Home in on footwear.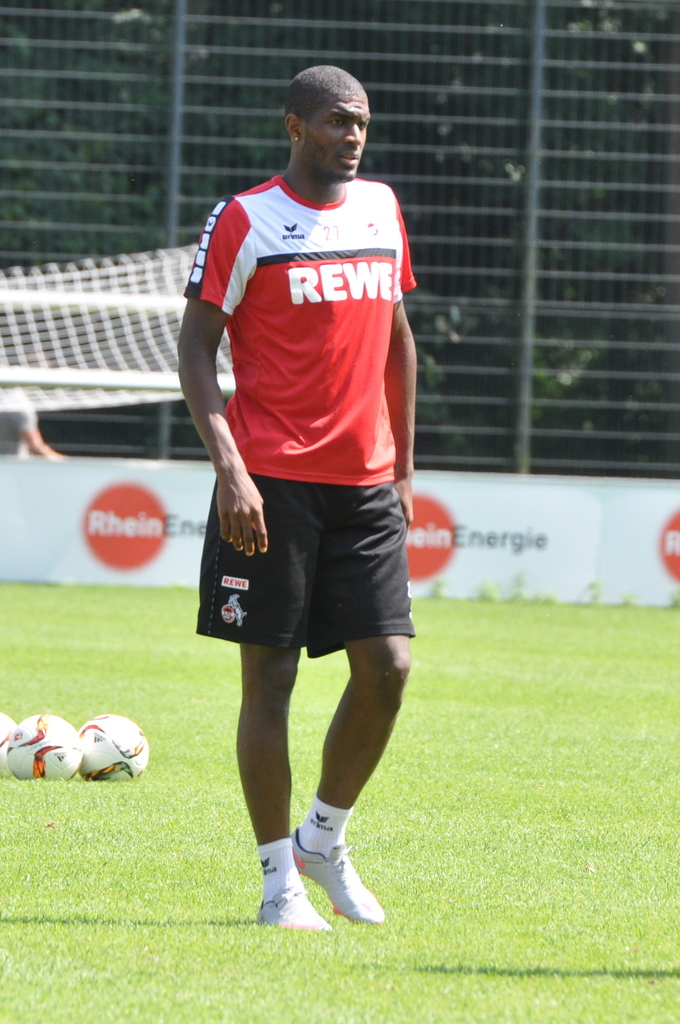
Homed in at select_region(277, 831, 377, 926).
